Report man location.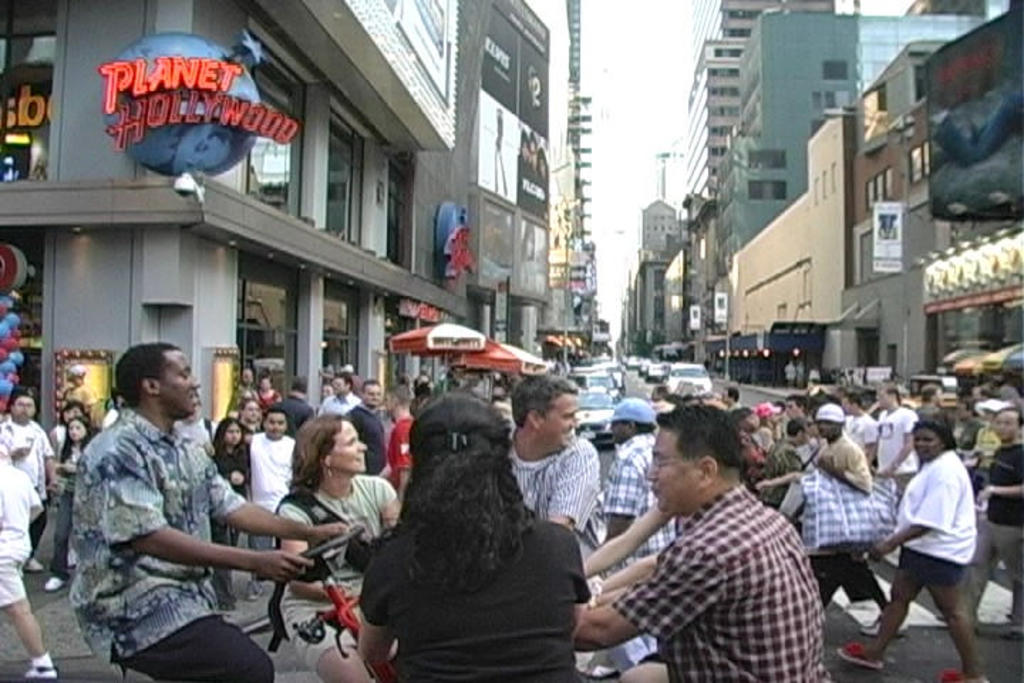
Report: 192 411 302 599.
